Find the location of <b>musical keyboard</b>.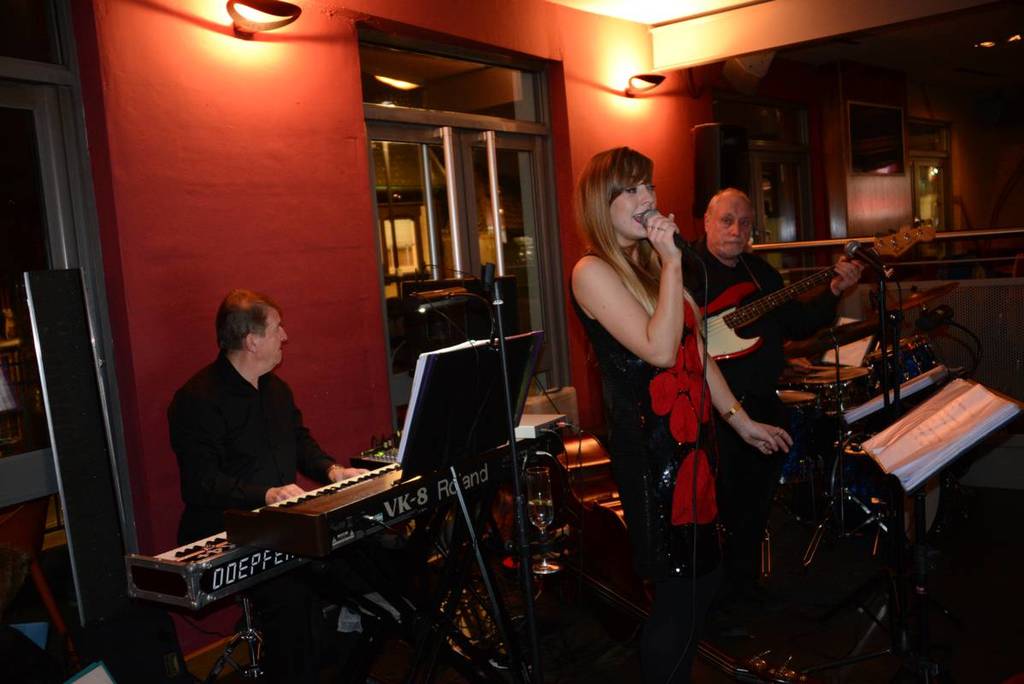
Location: BBox(112, 400, 582, 637).
